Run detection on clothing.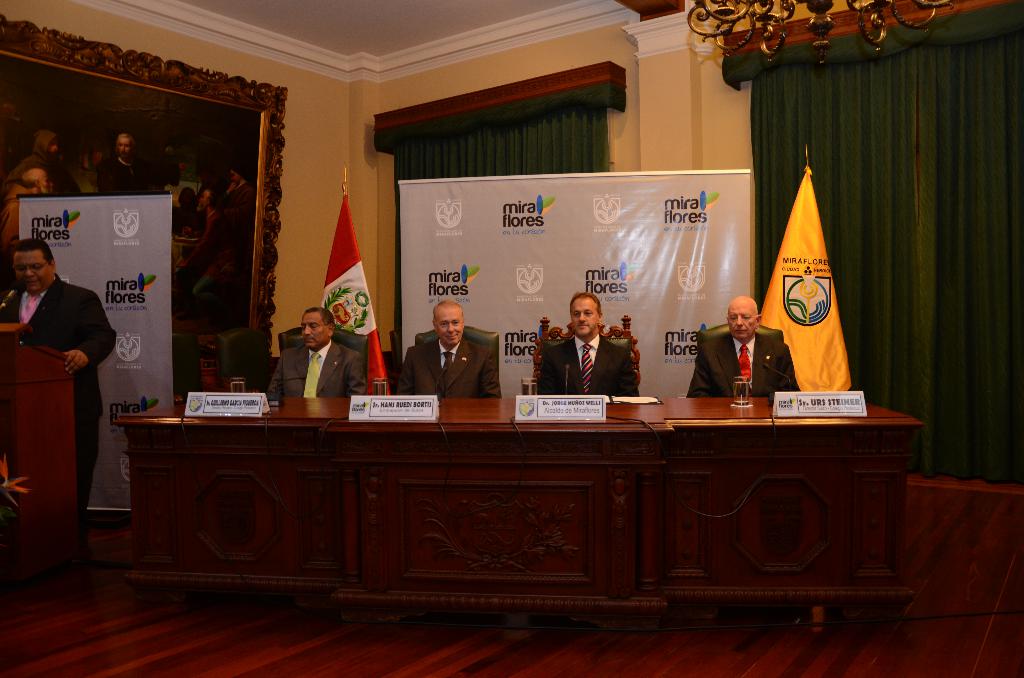
Result: [225, 181, 257, 230].
